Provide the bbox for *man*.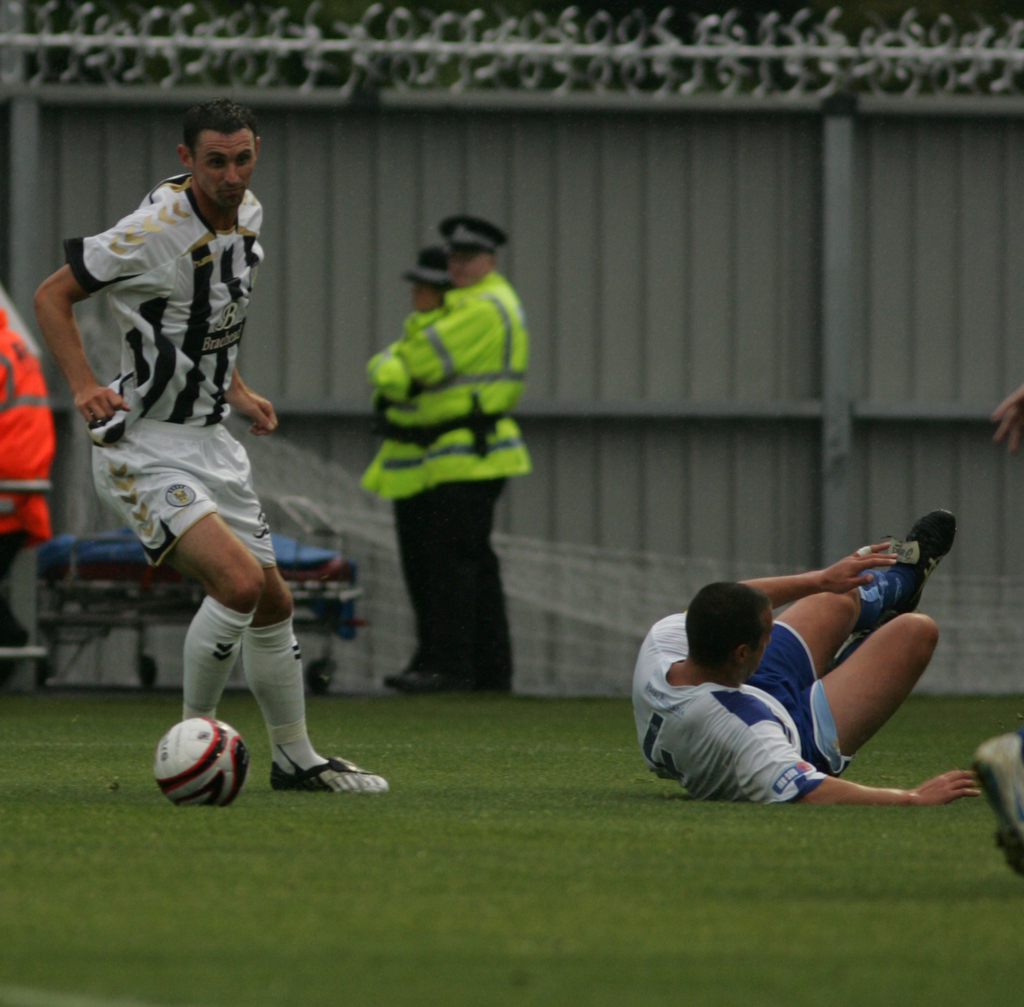
crop(0, 293, 62, 693).
